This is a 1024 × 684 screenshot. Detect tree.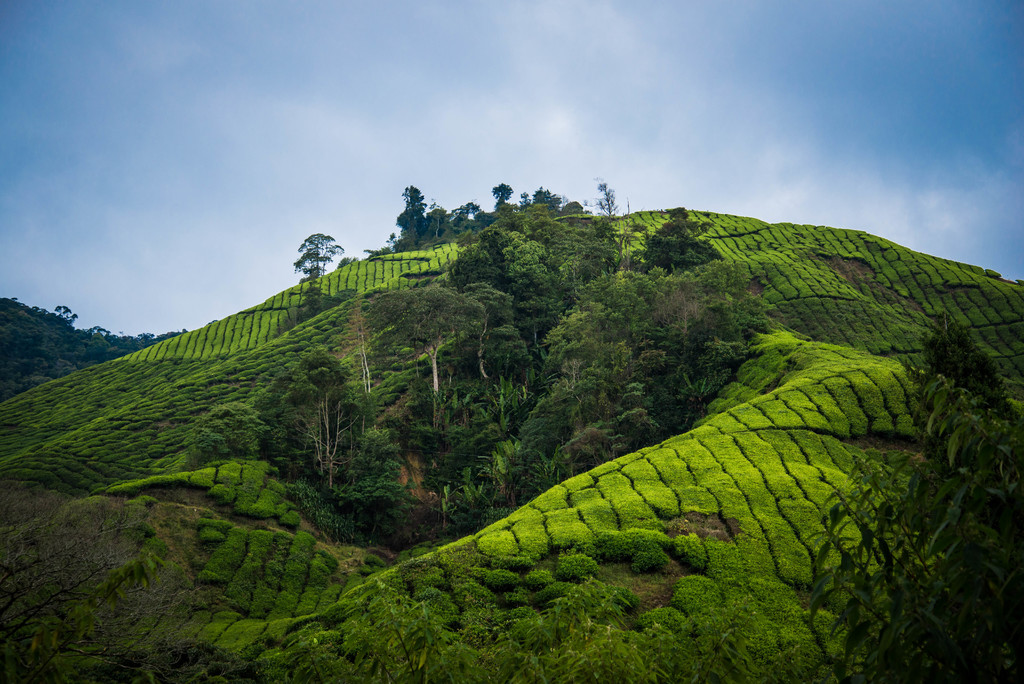
left=392, top=177, right=434, bottom=245.
